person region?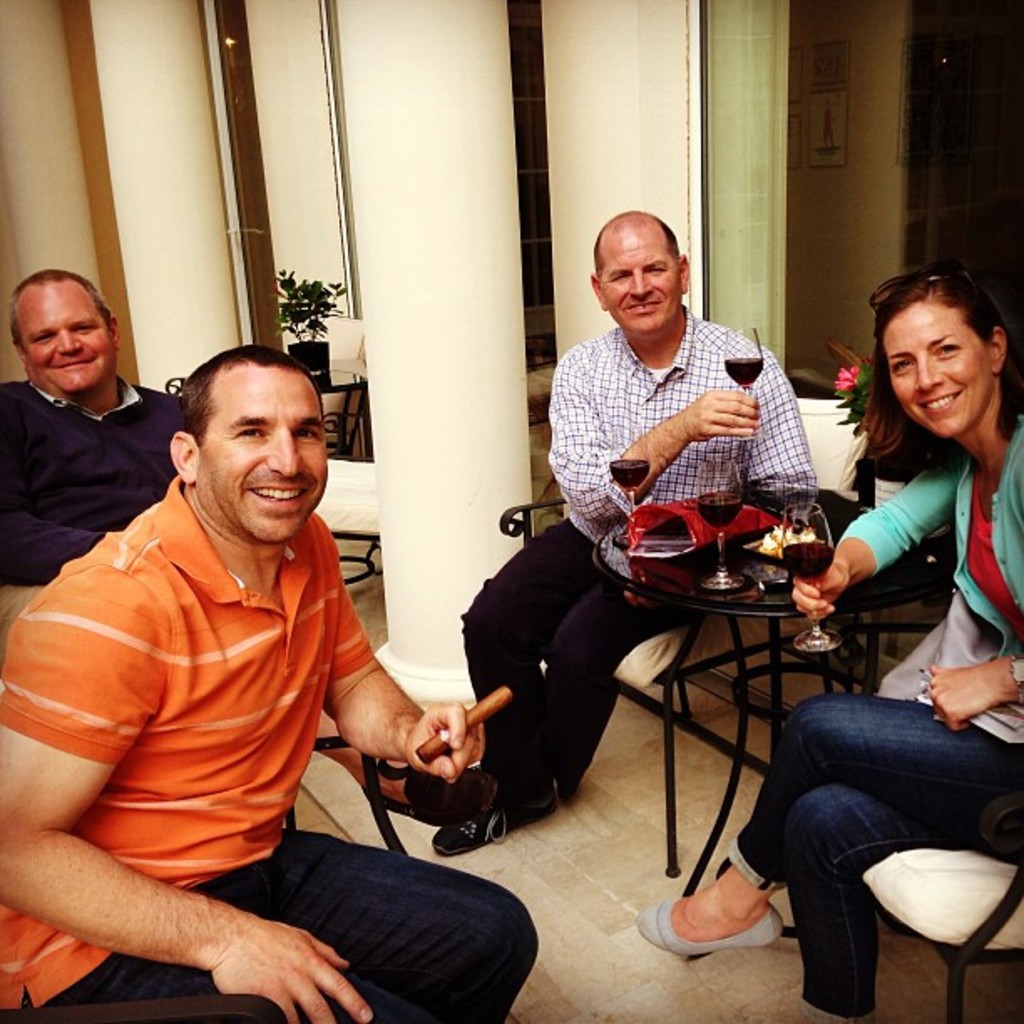
locate(447, 206, 812, 858)
